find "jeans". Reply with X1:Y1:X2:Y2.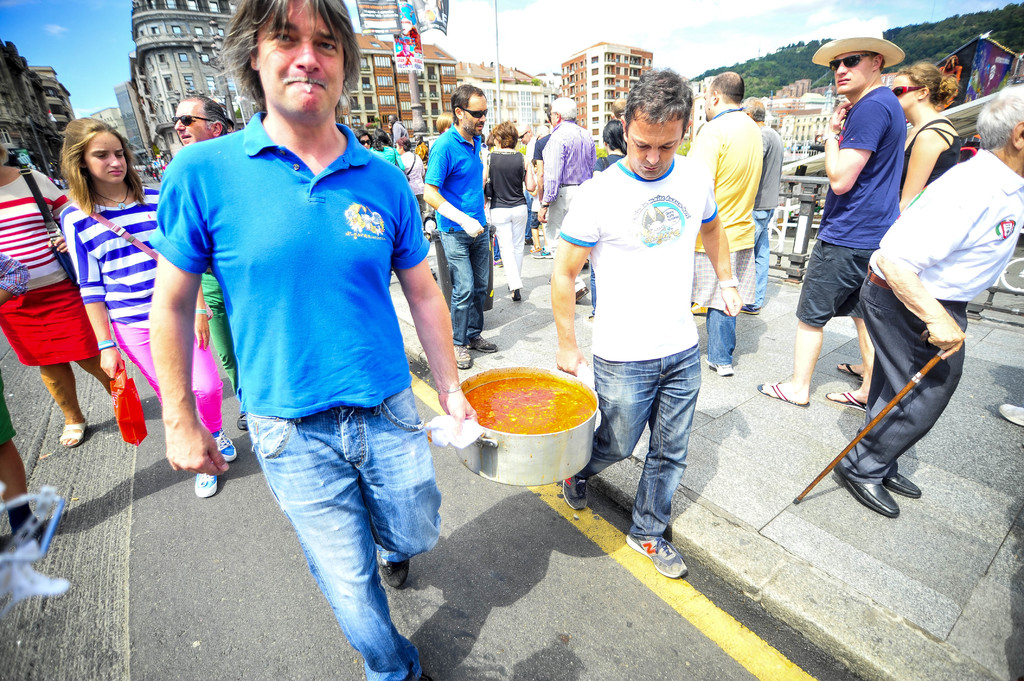
439:227:492:346.
